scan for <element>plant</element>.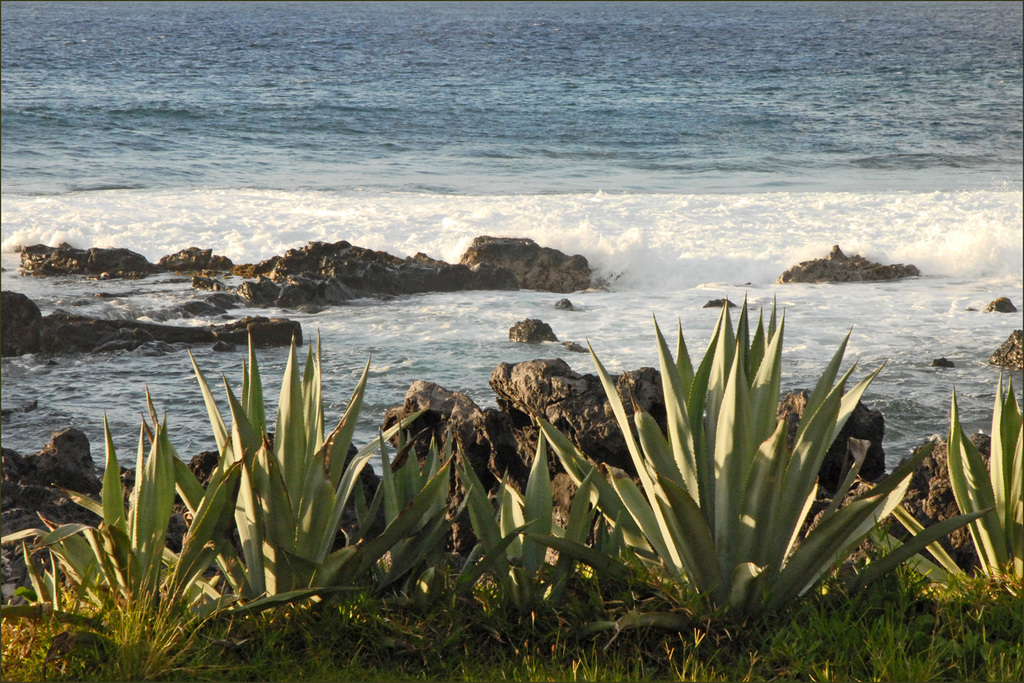
Scan result: box(858, 357, 1023, 604).
